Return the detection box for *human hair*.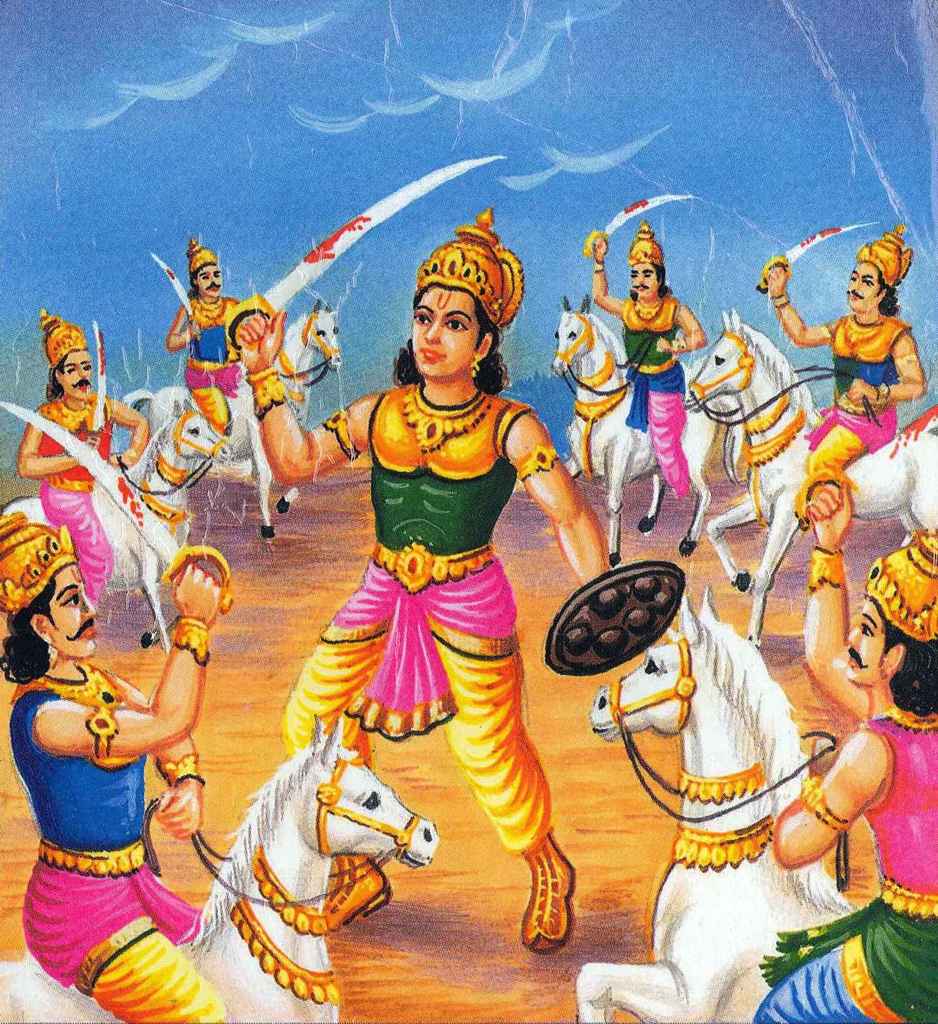
x1=0 y1=576 x2=45 y2=682.
